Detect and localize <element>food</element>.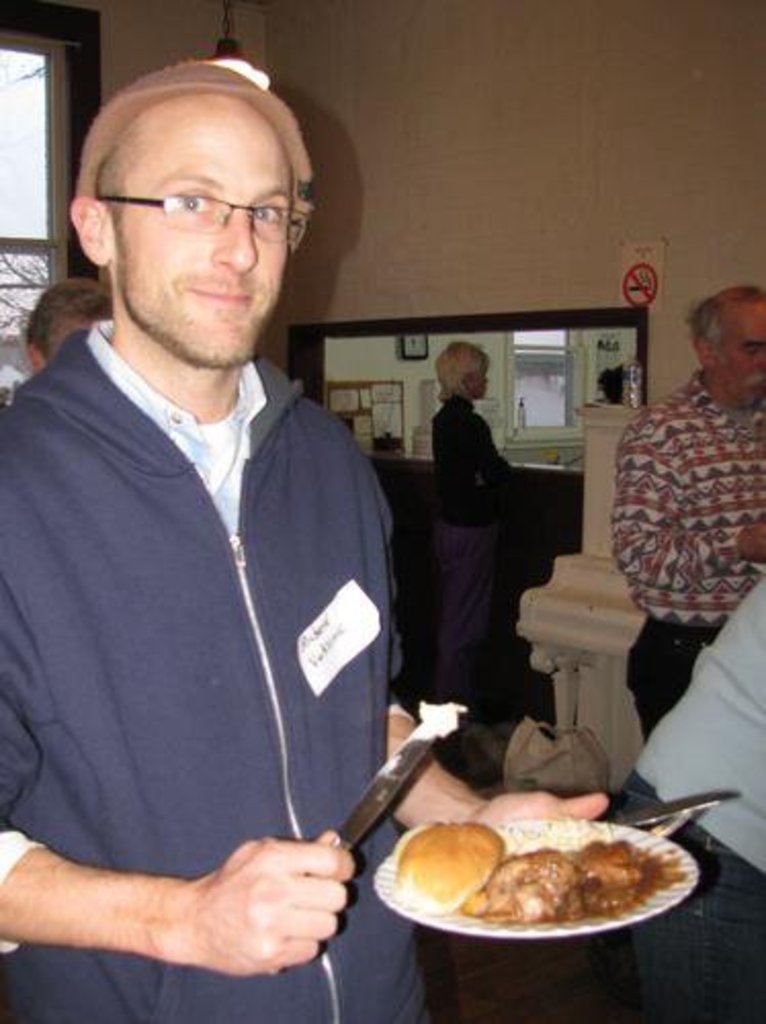
Localized at 395 805 696 942.
